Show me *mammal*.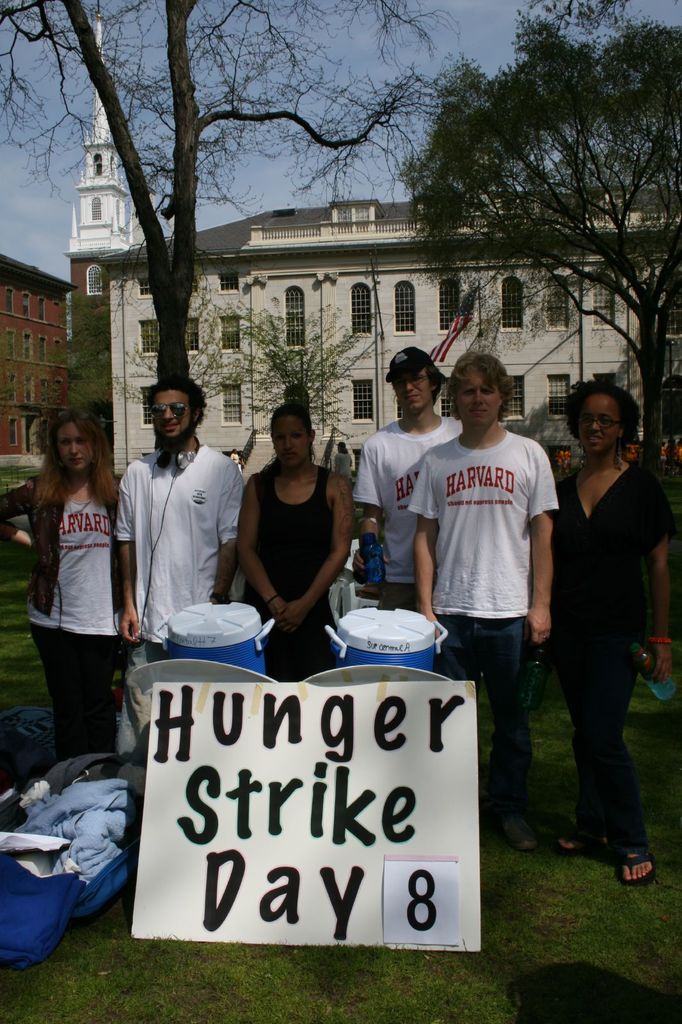
*mammal* is here: region(239, 399, 351, 684).
